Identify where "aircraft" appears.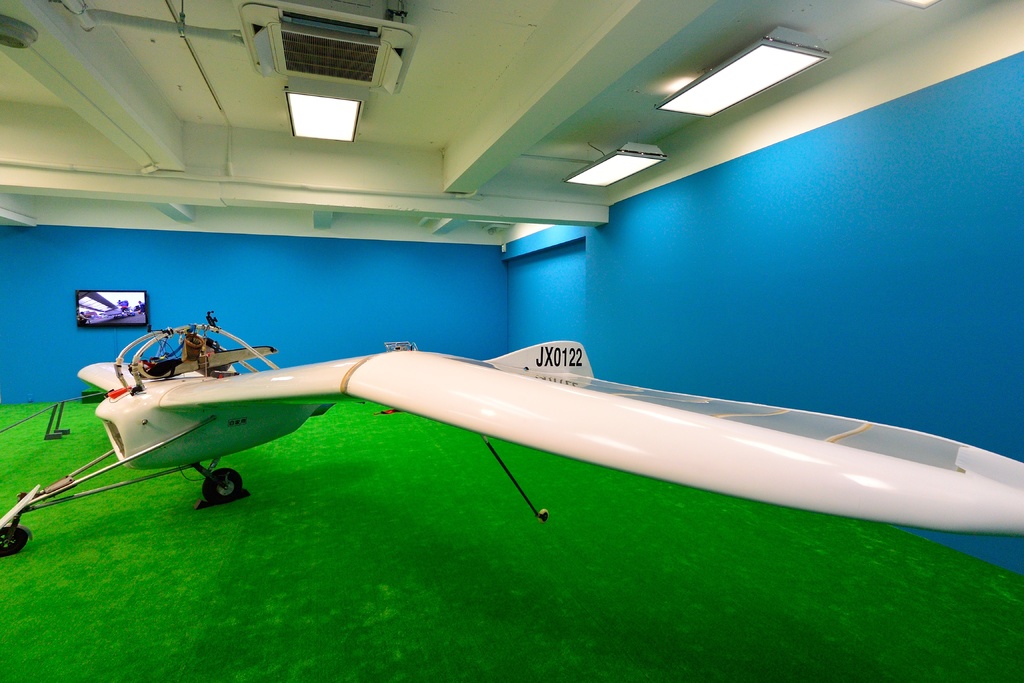
Appears at BBox(49, 314, 1023, 564).
